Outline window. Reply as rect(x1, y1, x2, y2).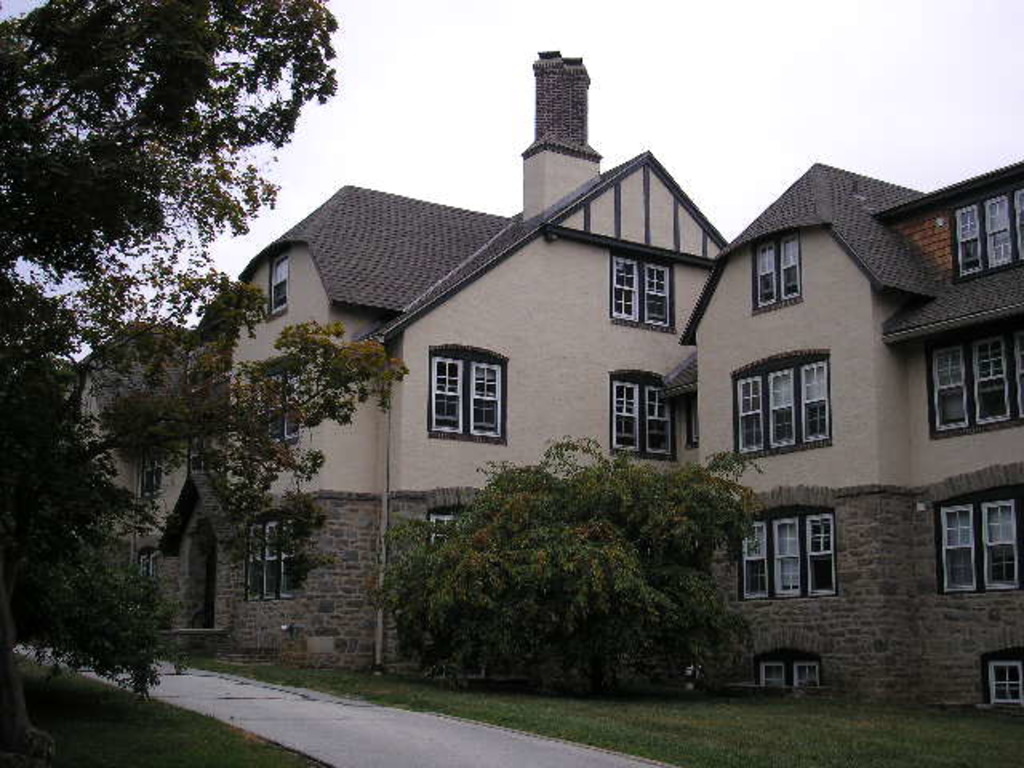
rect(730, 350, 835, 464).
